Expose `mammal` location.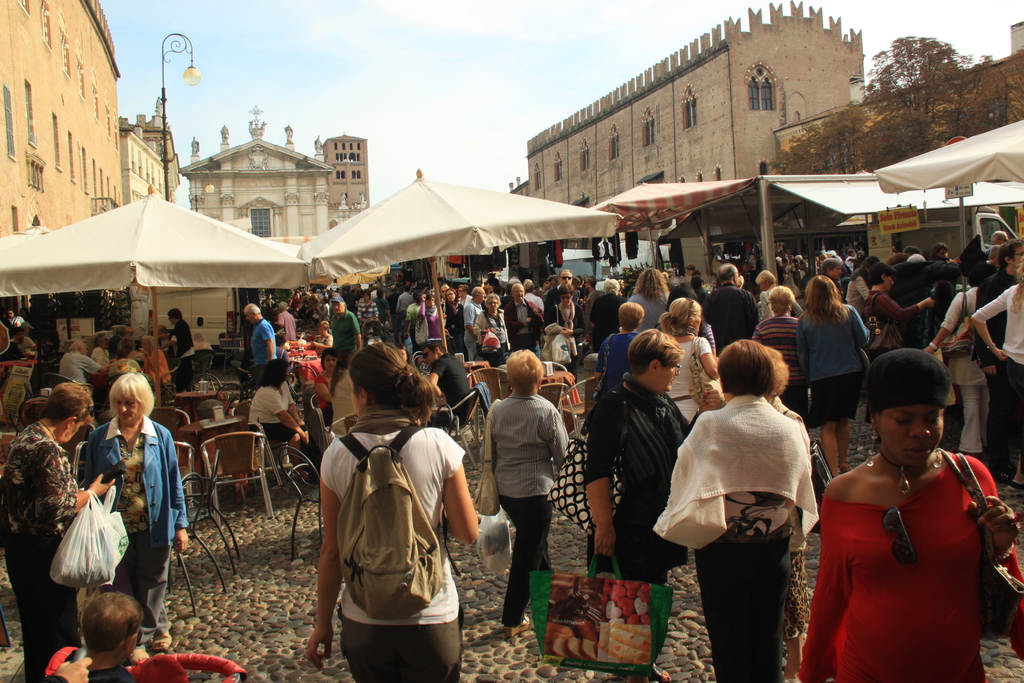
Exposed at 246,354,310,488.
